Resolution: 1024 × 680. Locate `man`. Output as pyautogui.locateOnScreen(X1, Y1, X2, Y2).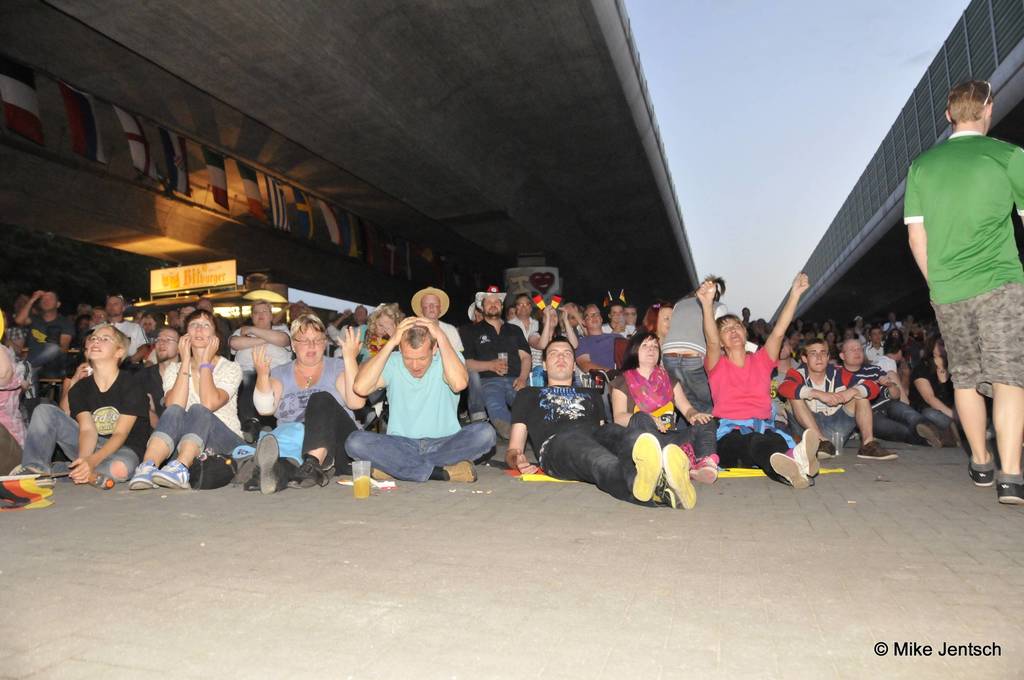
pyautogui.locateOnScreen(893, 88, 1023, 501).
